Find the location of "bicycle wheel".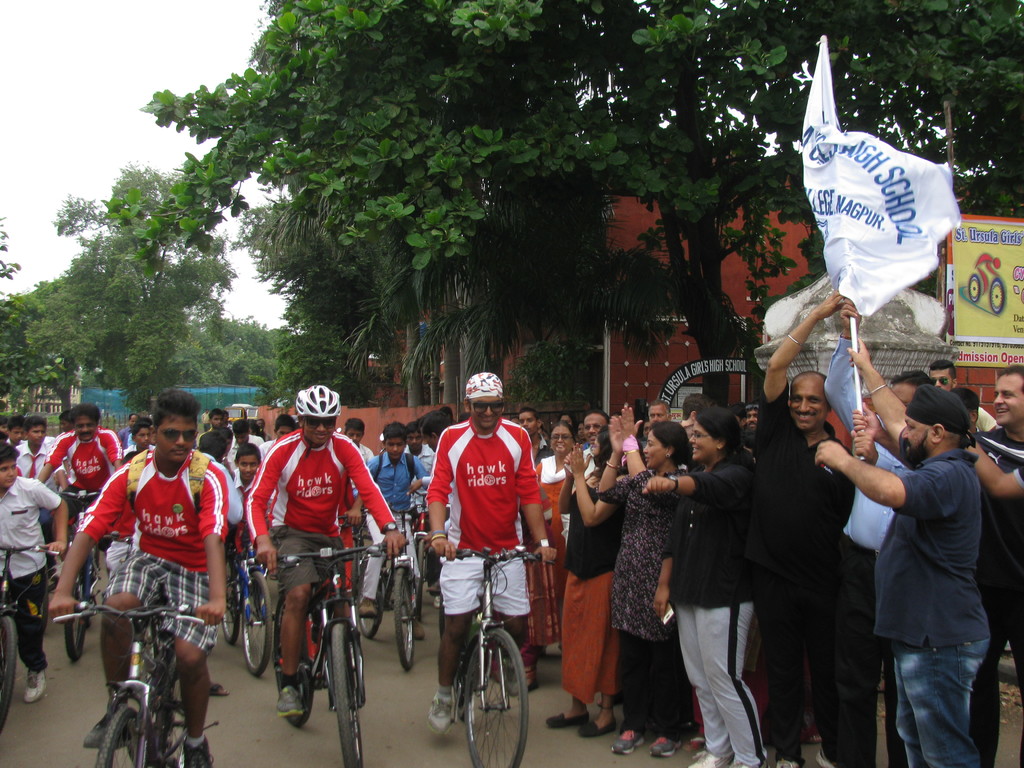
Location: 0,616,22,733.
